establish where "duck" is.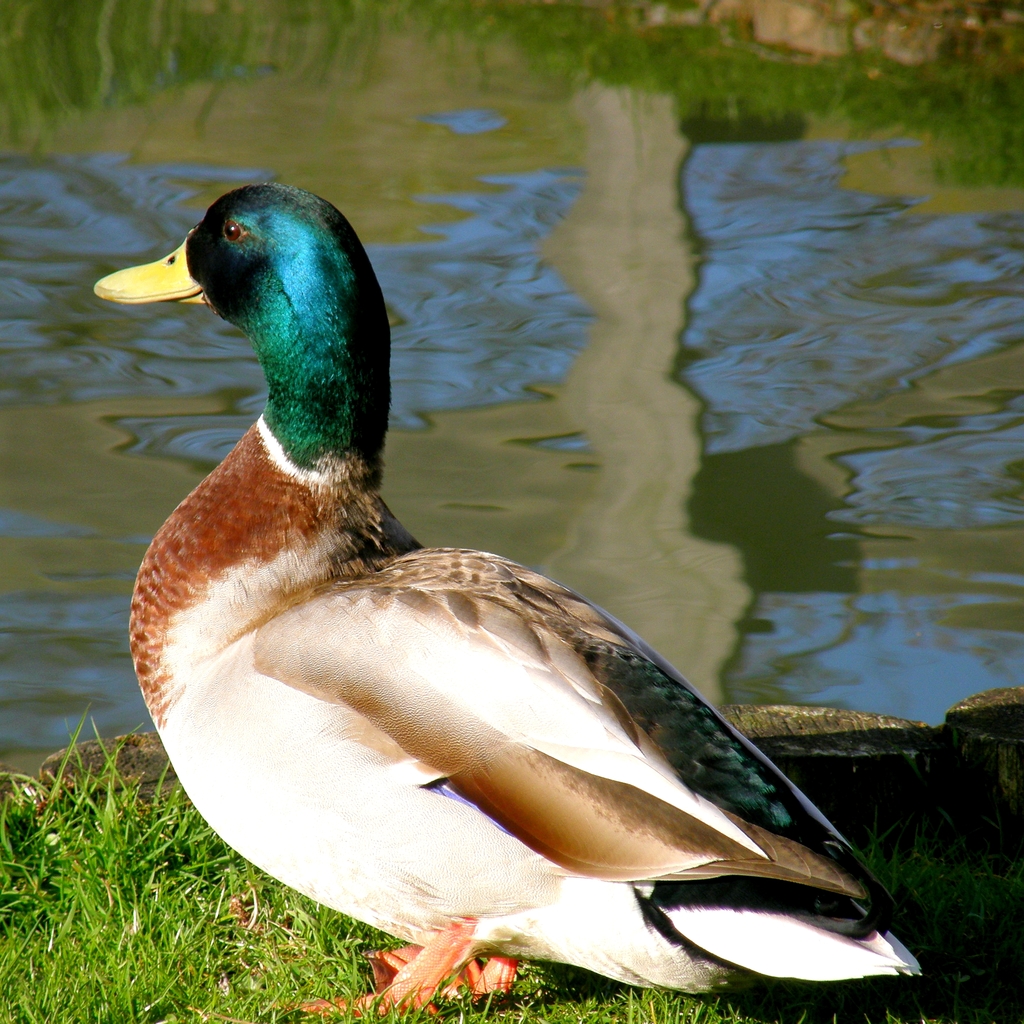
Established at (x1=87, y1=195, x2=926, y2=1021).
